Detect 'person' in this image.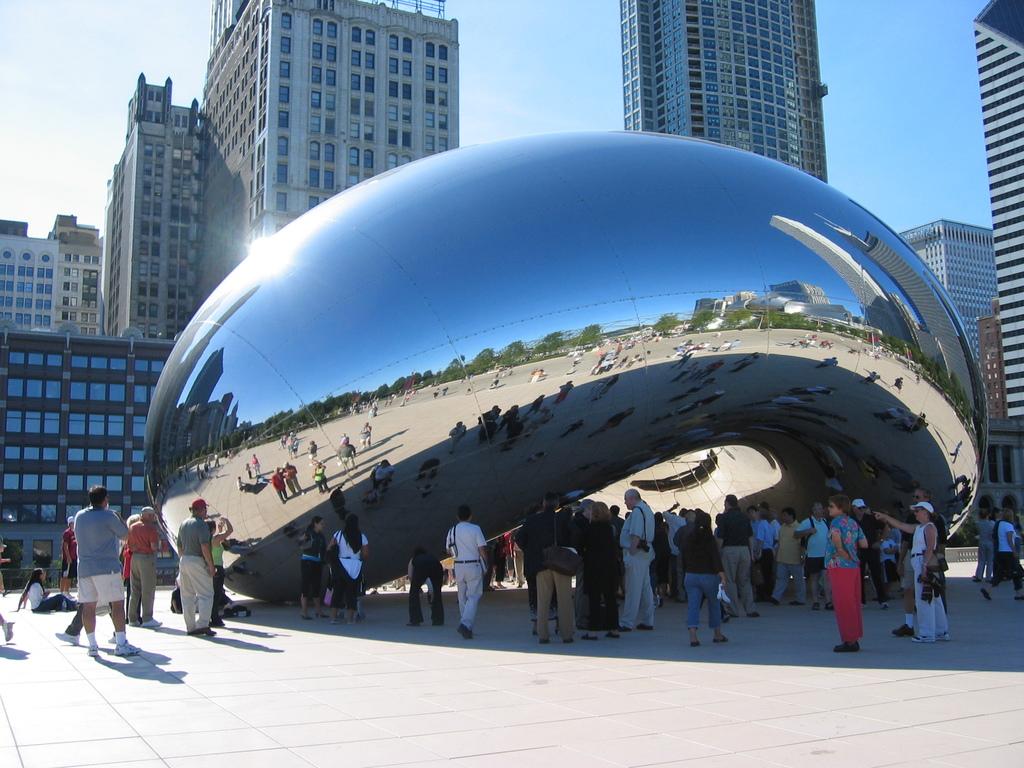
Detection: [left=678, top=512, right=726, bottom=646].
